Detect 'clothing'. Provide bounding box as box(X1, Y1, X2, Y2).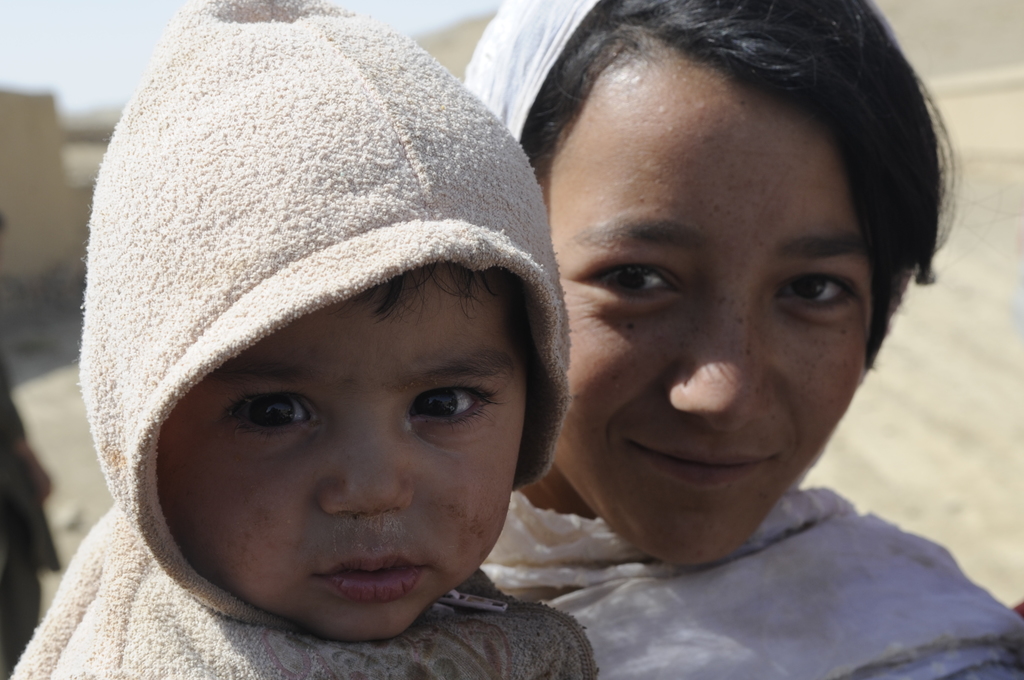
box(459, 0, 1023, 679).
